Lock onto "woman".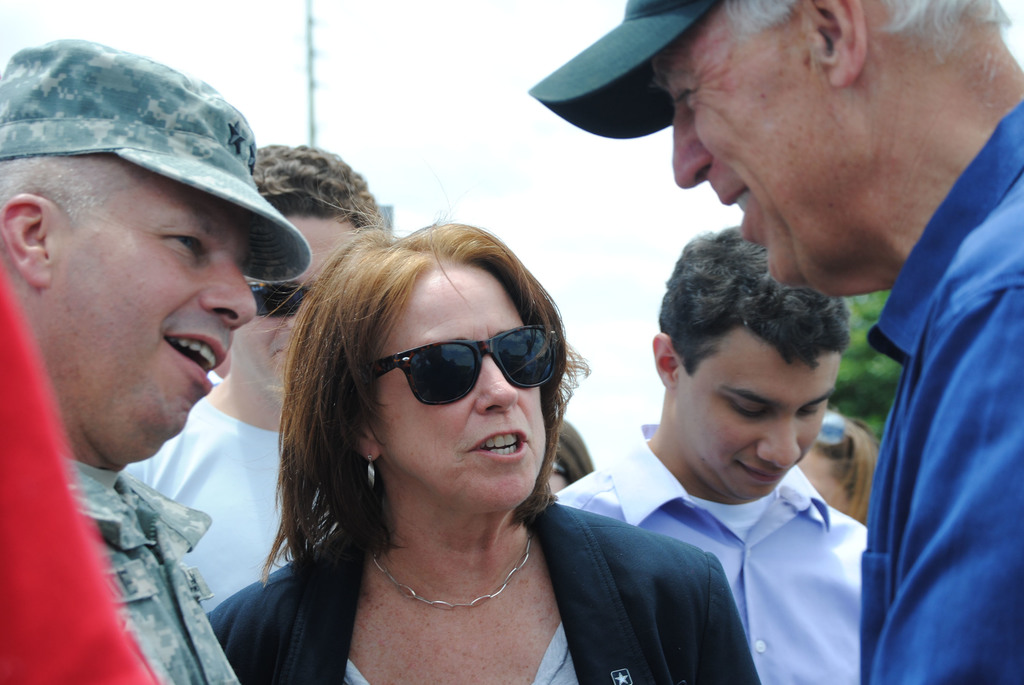
Locked: crop(197, 162, 763, 684).
